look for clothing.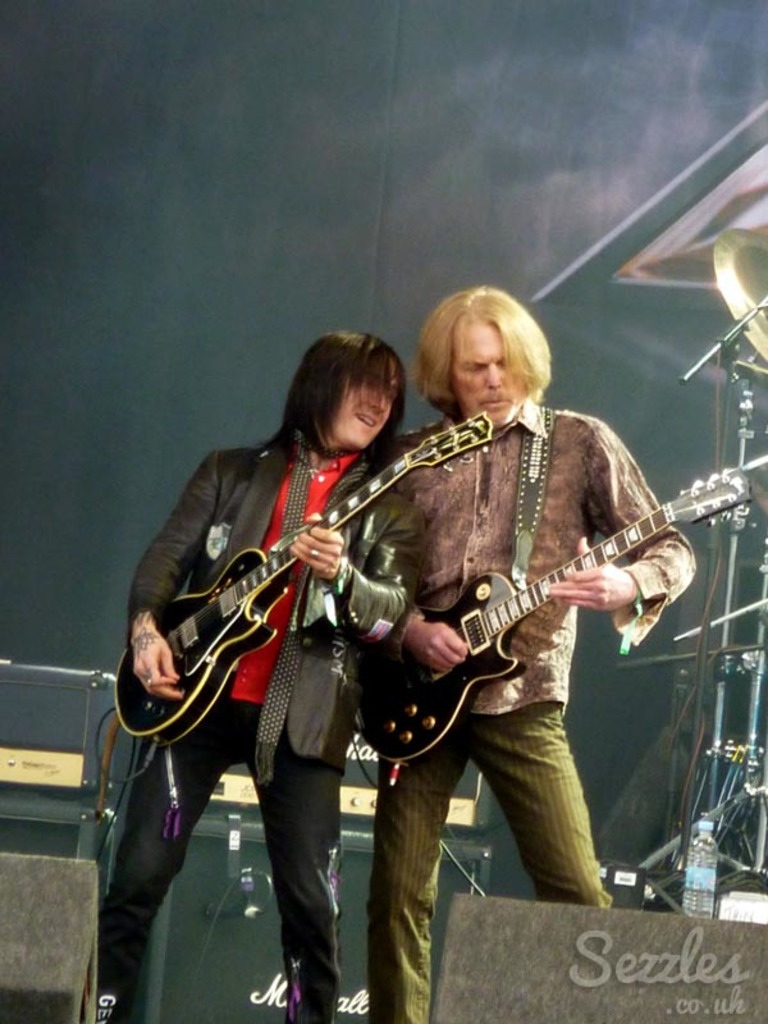
Found: [362,404,699,1023].
